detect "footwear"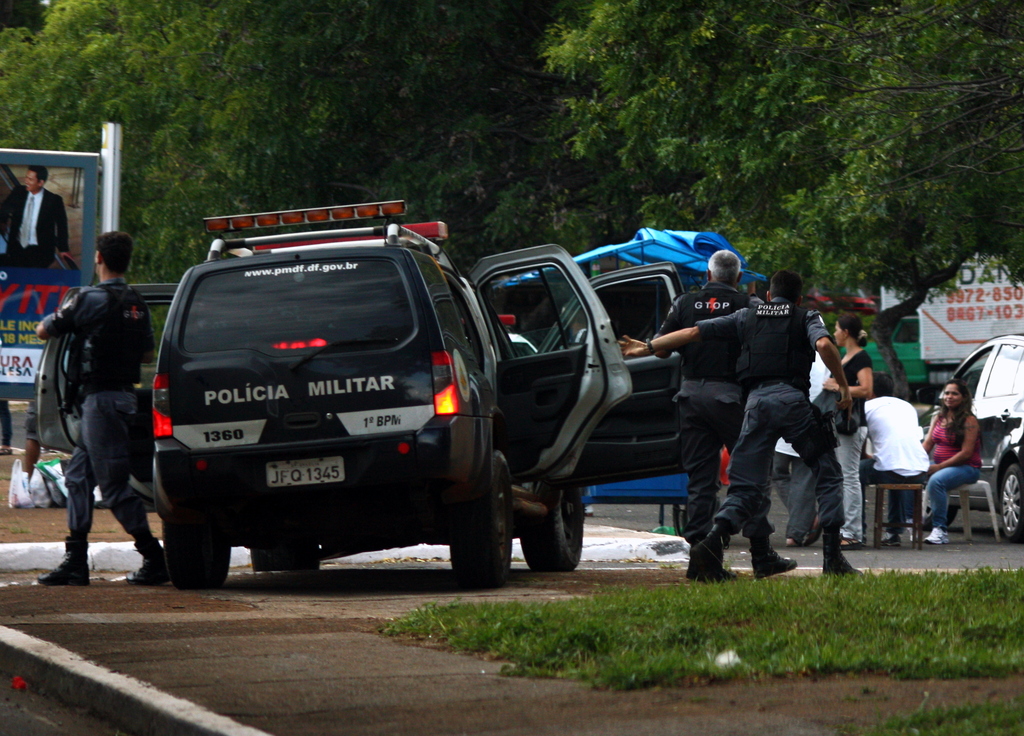
[745, 533, 800, 578]
